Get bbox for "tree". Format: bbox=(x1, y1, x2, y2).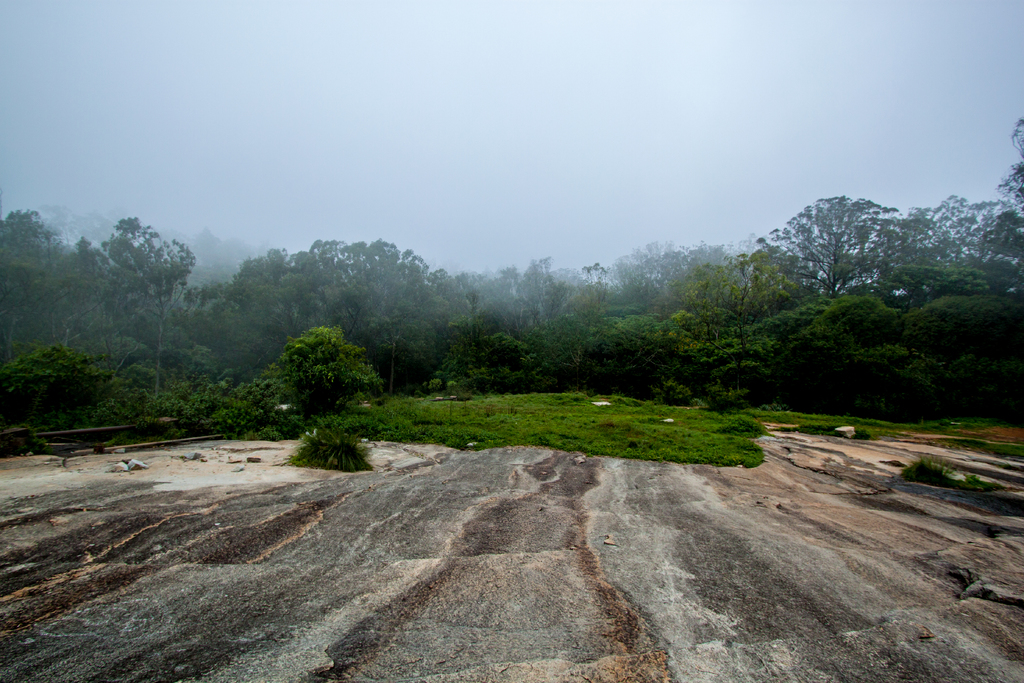
bbox=(283, 324, 378, 422).
